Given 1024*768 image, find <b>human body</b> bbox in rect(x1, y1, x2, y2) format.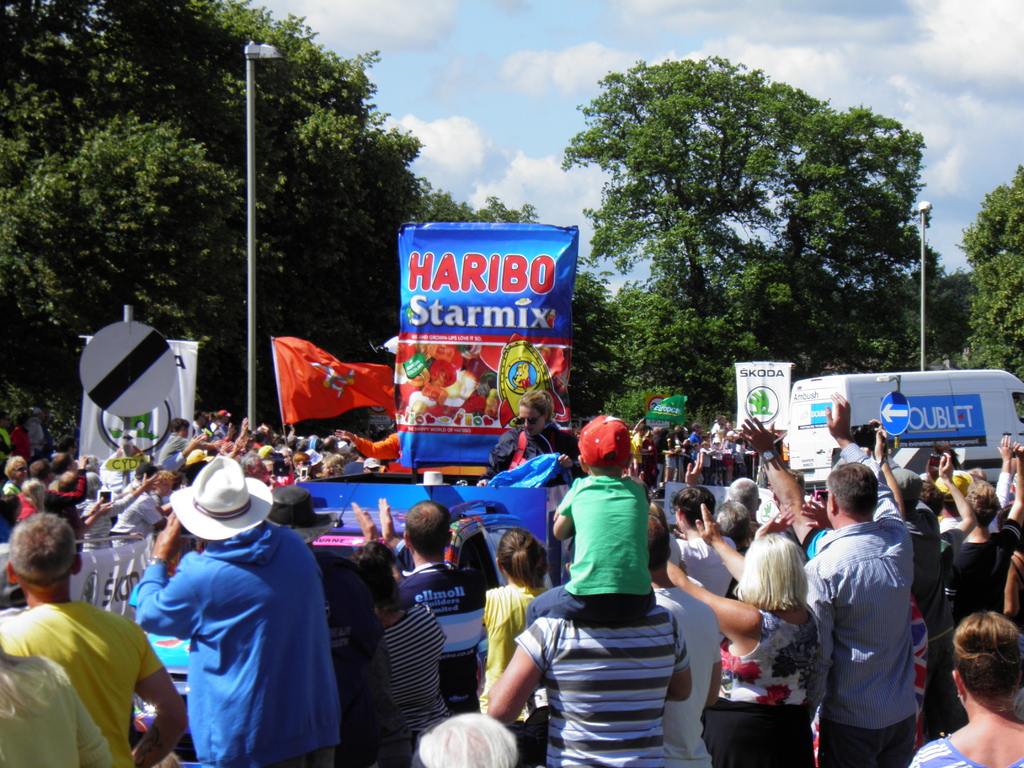
rect(0, 598, 191, 767).
